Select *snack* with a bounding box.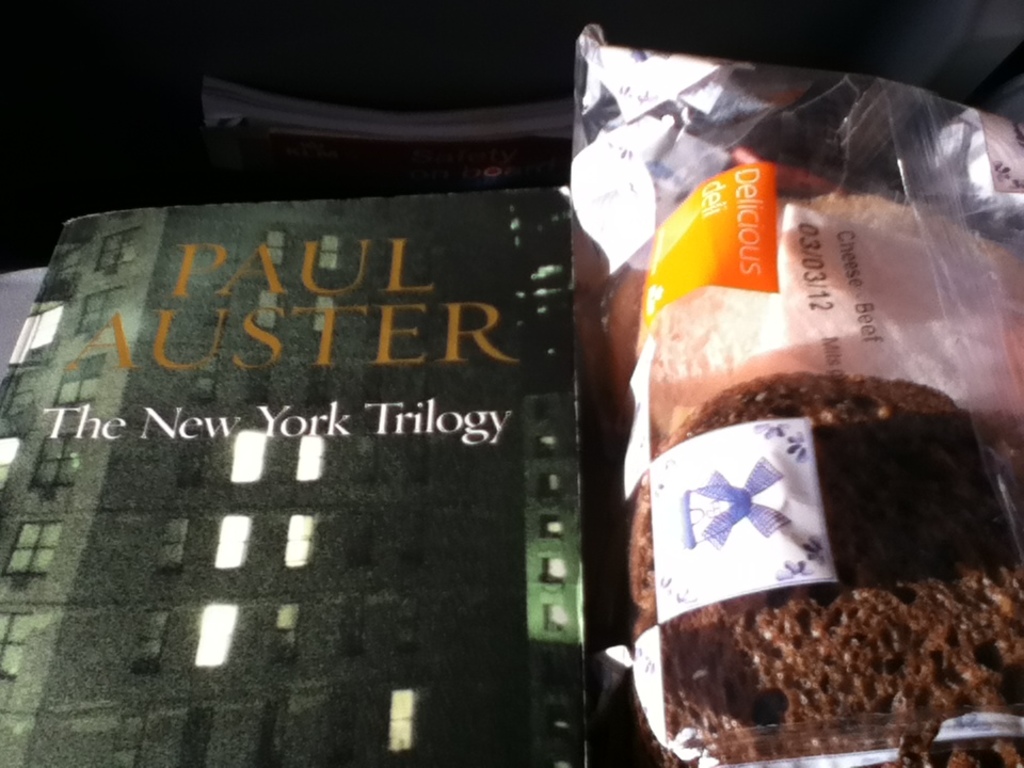
x1=574, y1=61, x2=1002, y2=736.
